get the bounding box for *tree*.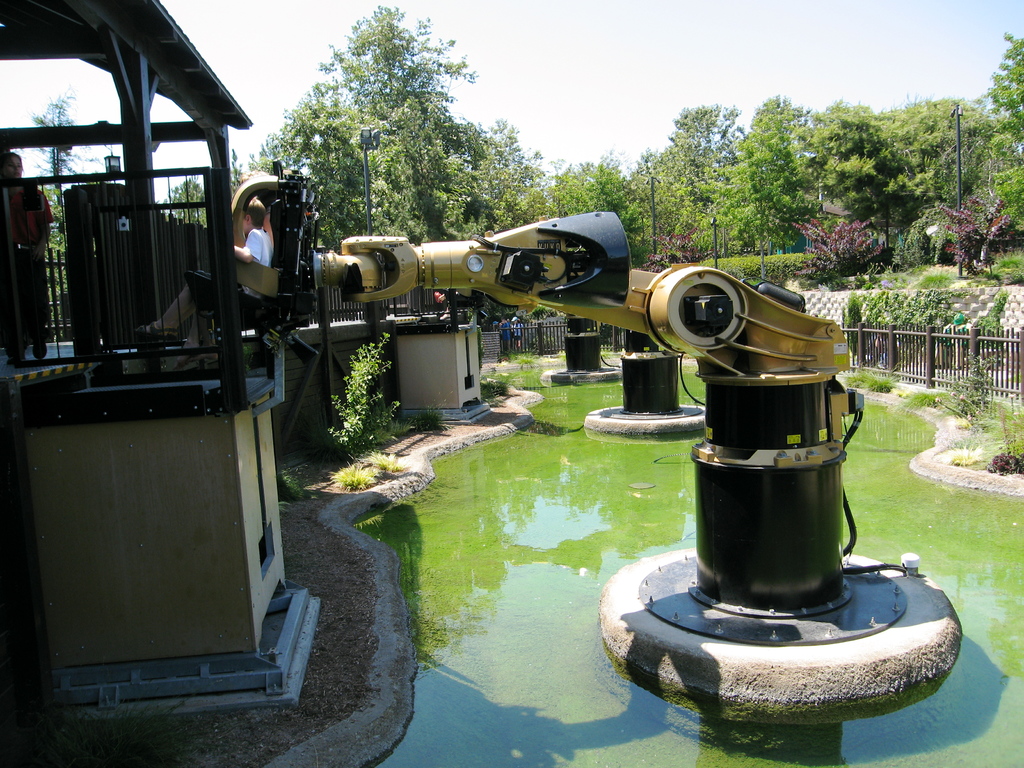
left=259, top=7, right=545, bottom=243.
